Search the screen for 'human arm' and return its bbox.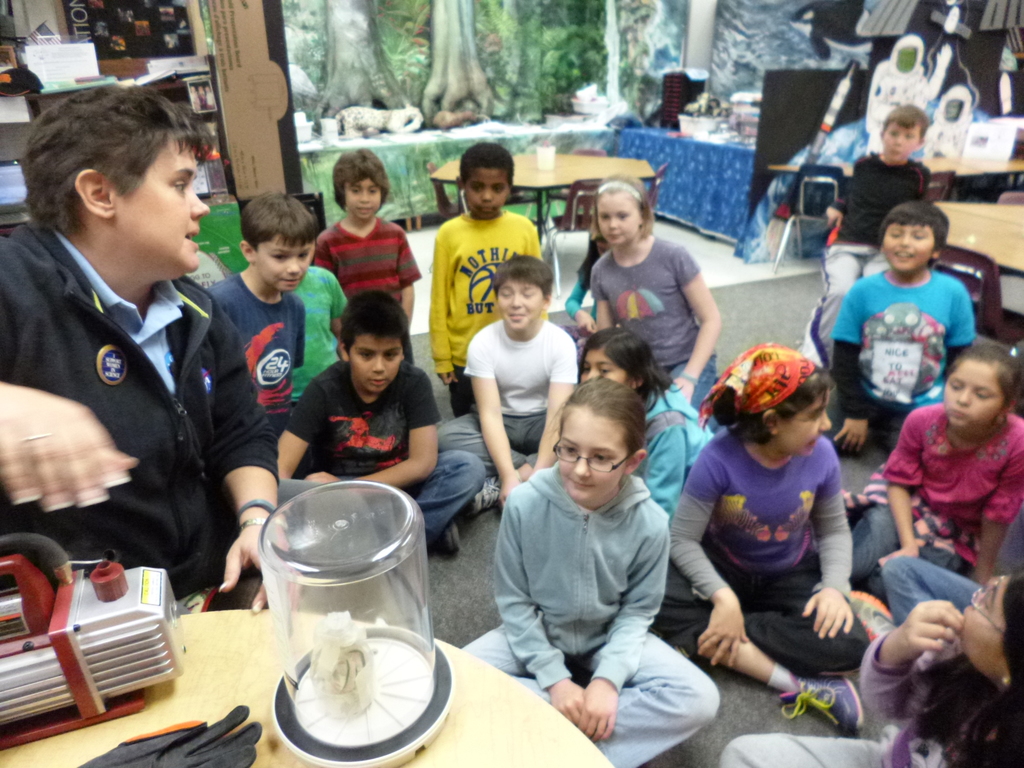
Found: [left=490, top=488, right=586, bottom=730].
